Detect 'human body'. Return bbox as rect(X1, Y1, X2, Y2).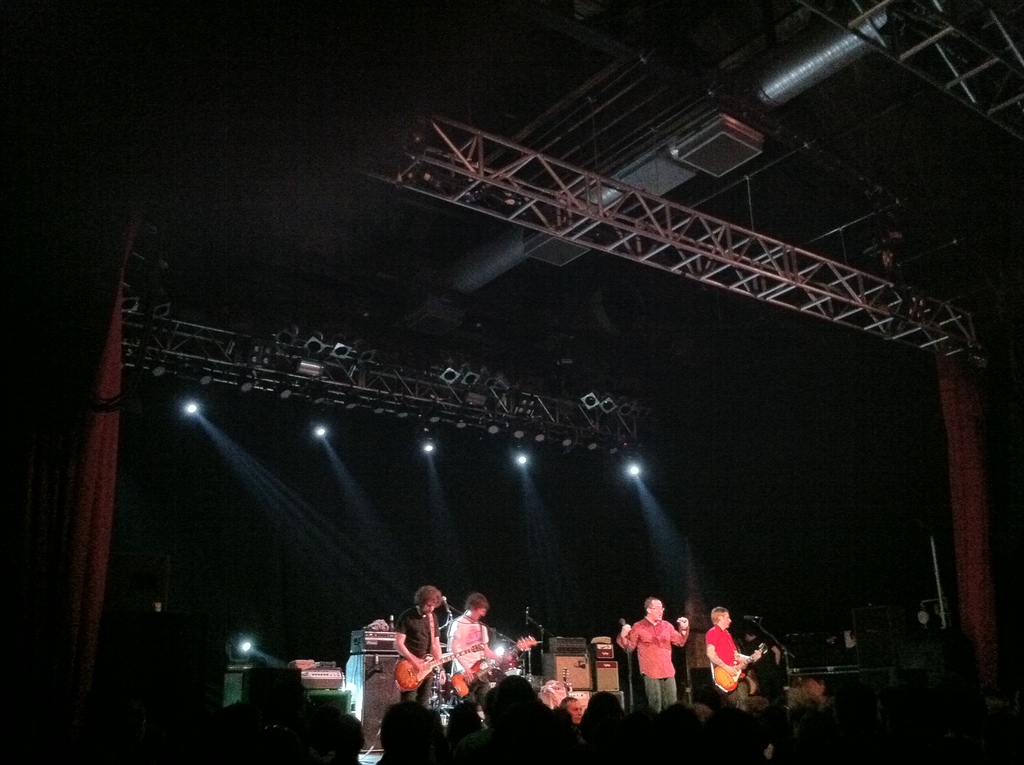
rect(701, 618, 764, 712).
